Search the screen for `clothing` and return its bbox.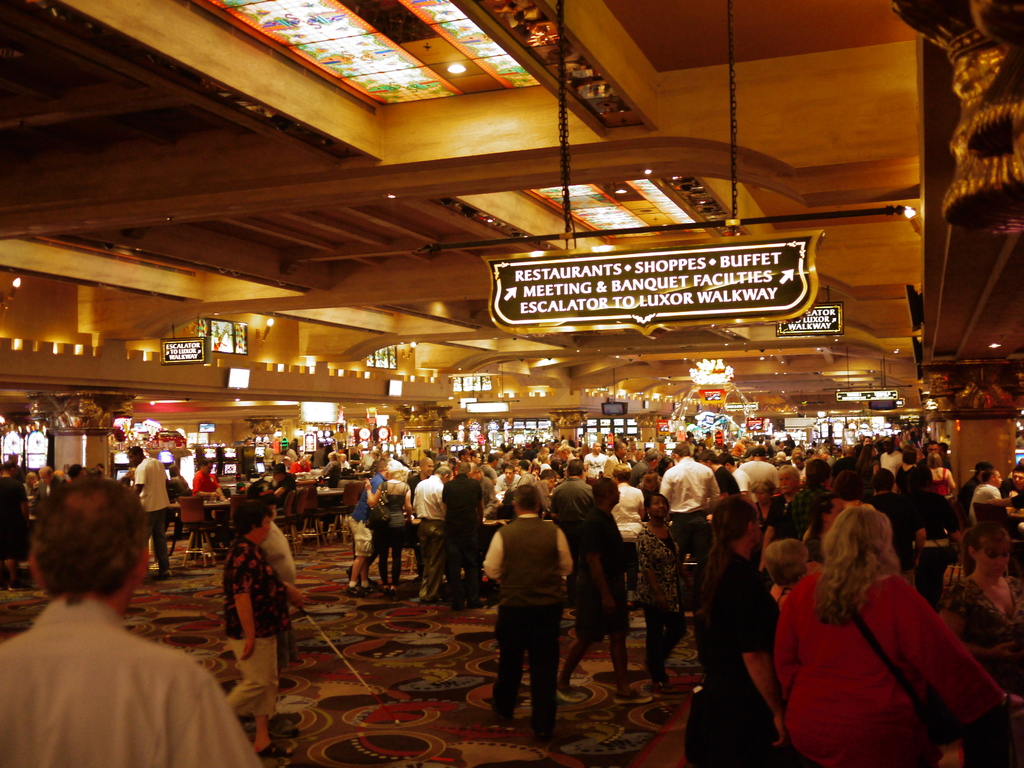
Found: BBox(581, 452, 609, 479).
